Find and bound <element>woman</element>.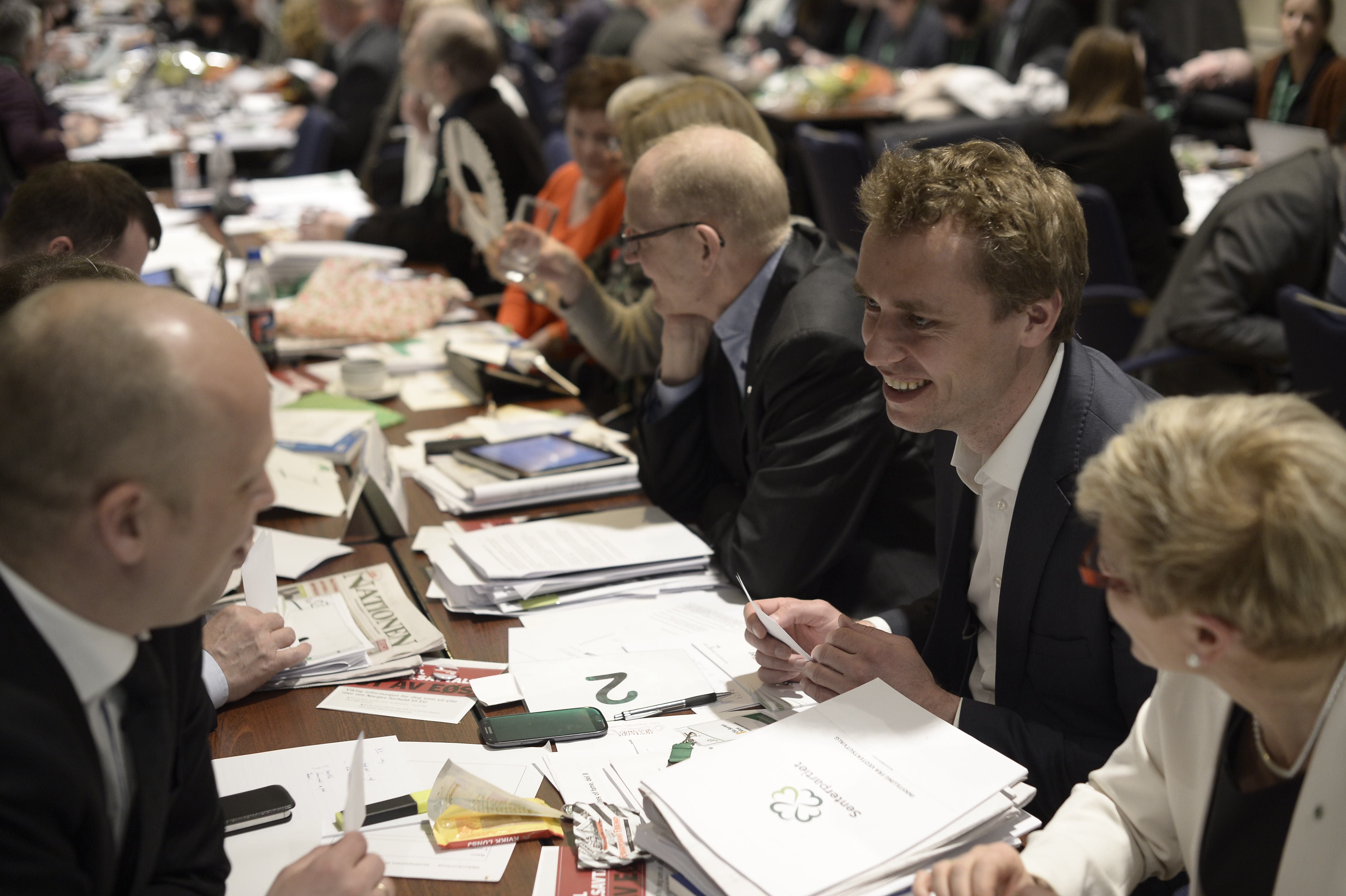
Bound: bbox(135, 14, 175, 103).
